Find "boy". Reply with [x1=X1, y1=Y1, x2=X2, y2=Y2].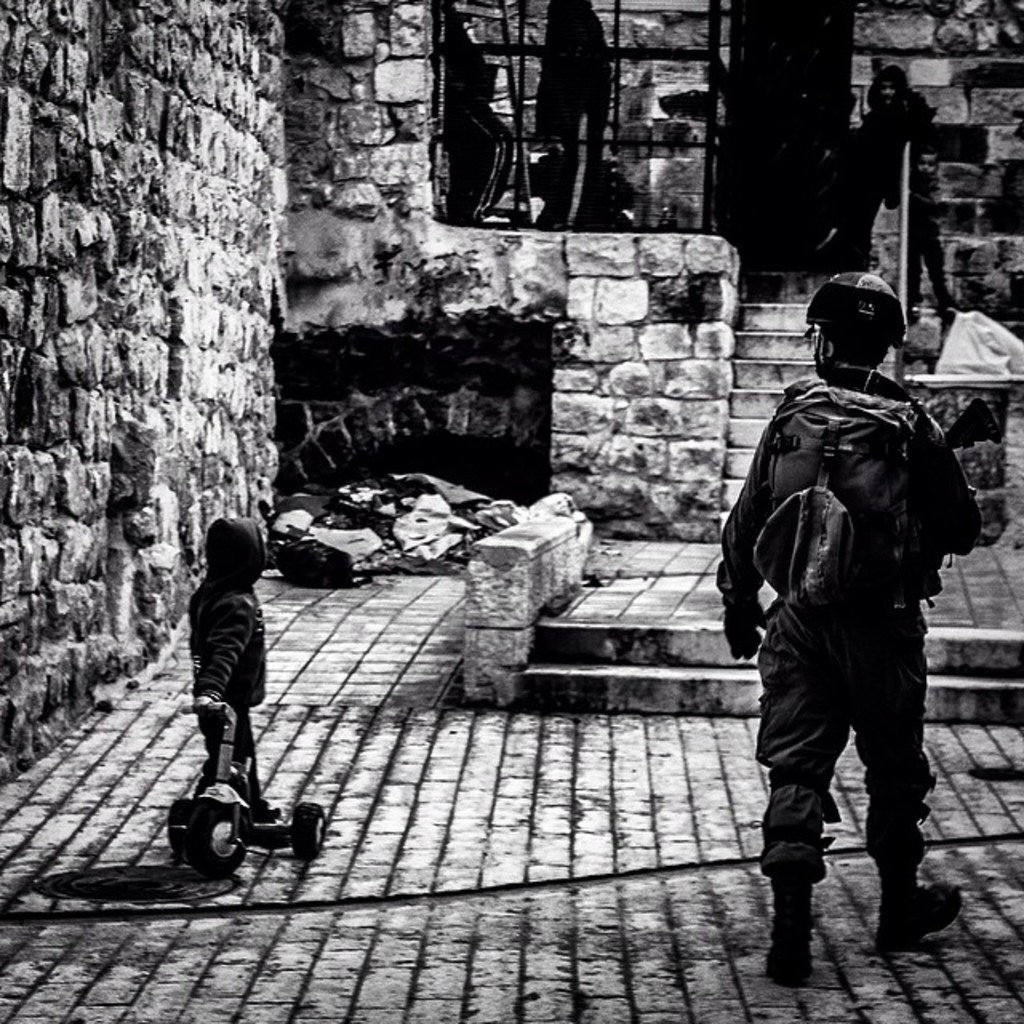
[x1=186, y1=514, x2=270, y2=810].
